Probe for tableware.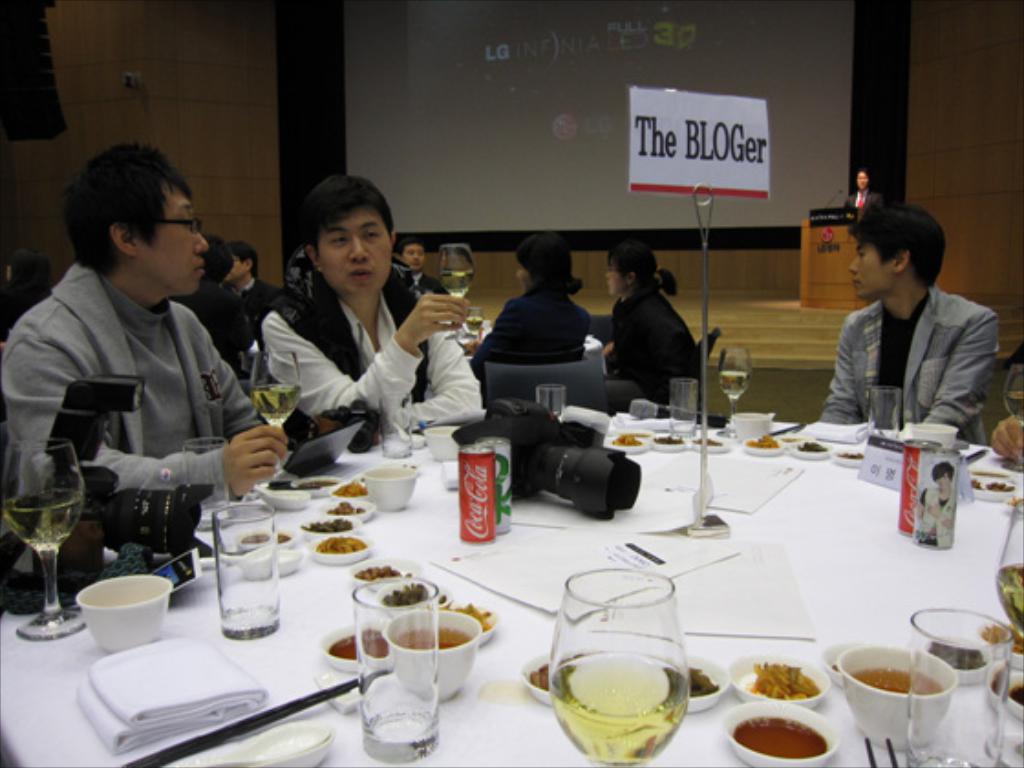
Probe result: {"left": 0, "top": 428, "right": 91, "bottom": 635}.
